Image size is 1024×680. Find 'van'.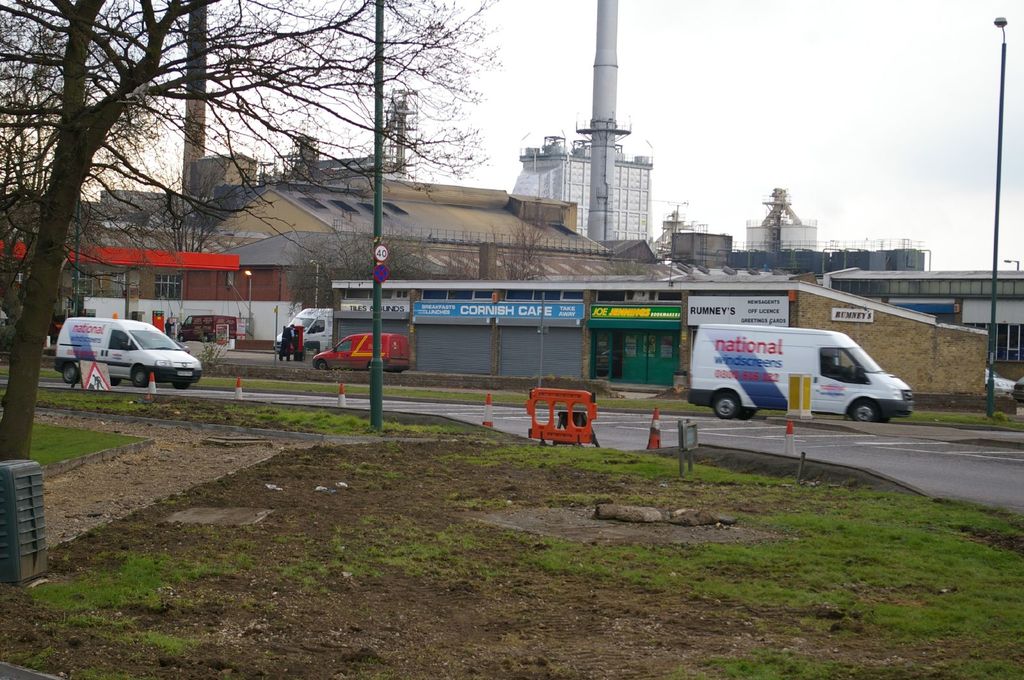
{"x1": 51, "y1": 311, "x2": 206, "y2": 388}.
